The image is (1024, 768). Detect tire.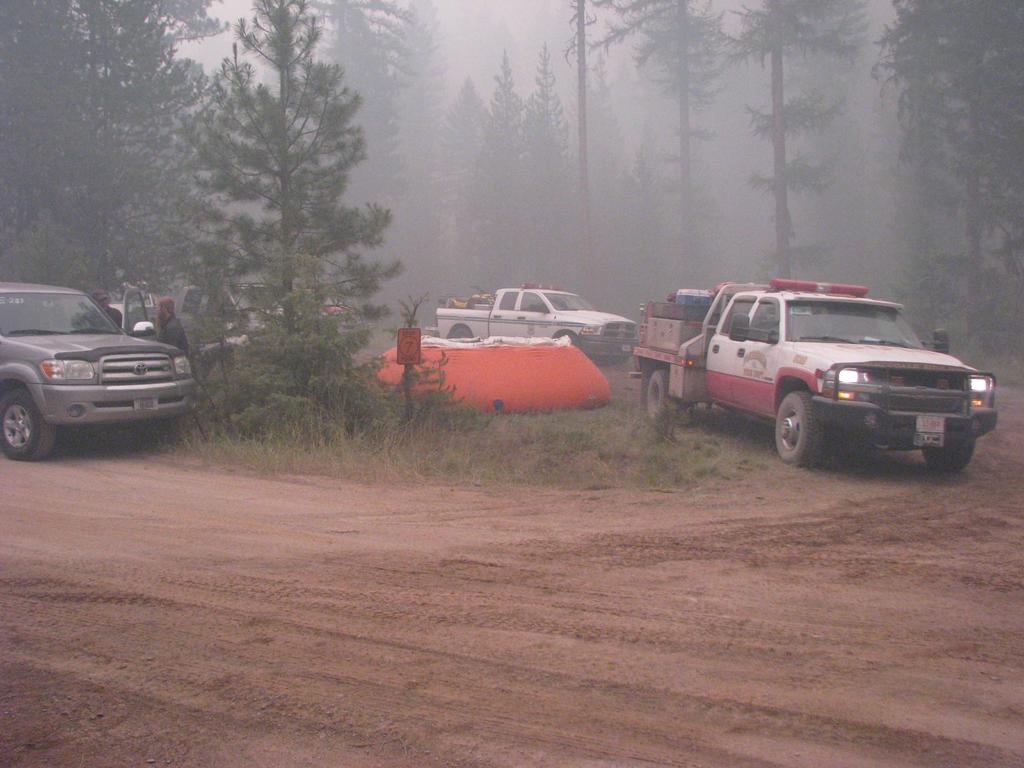
Detection: box(920, 447, 980, 470).
